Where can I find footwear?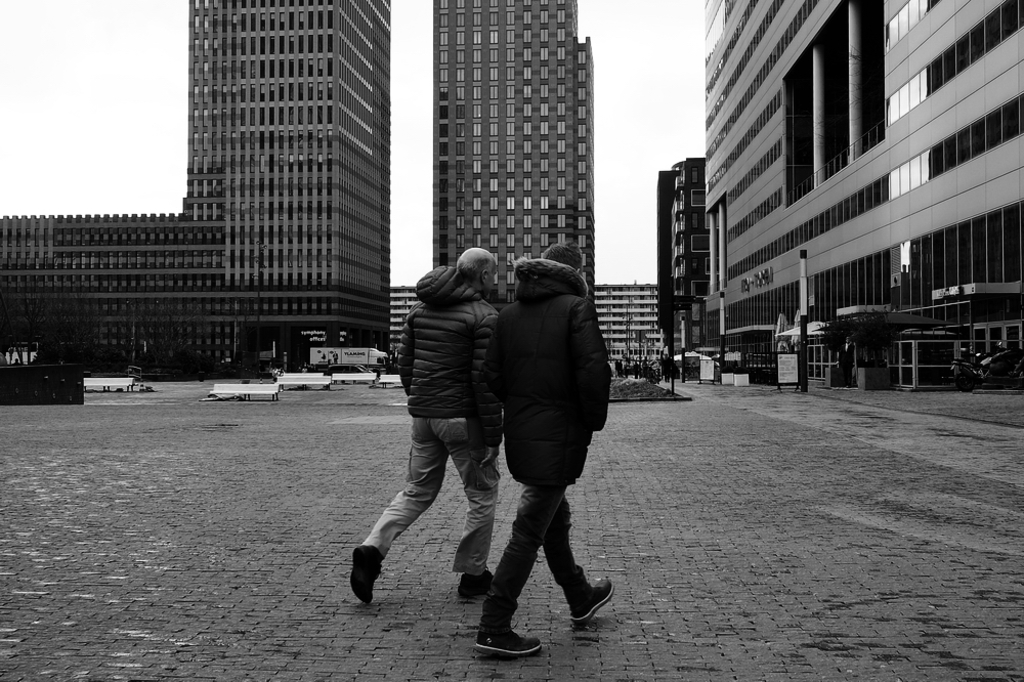
You can find it at [x1=479, y1=626, x2=540, y2=654].
